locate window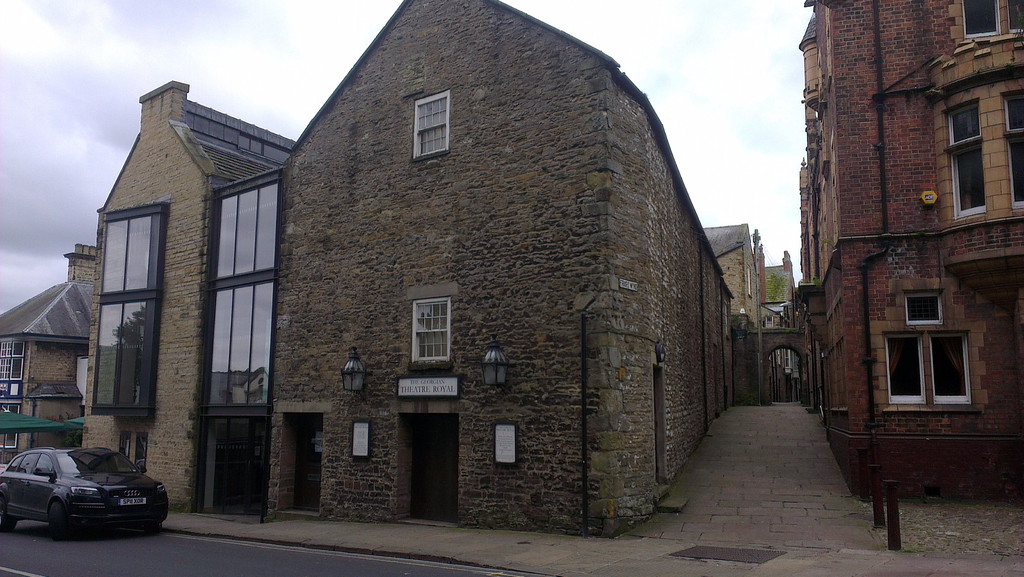
(0,401,19,451)
